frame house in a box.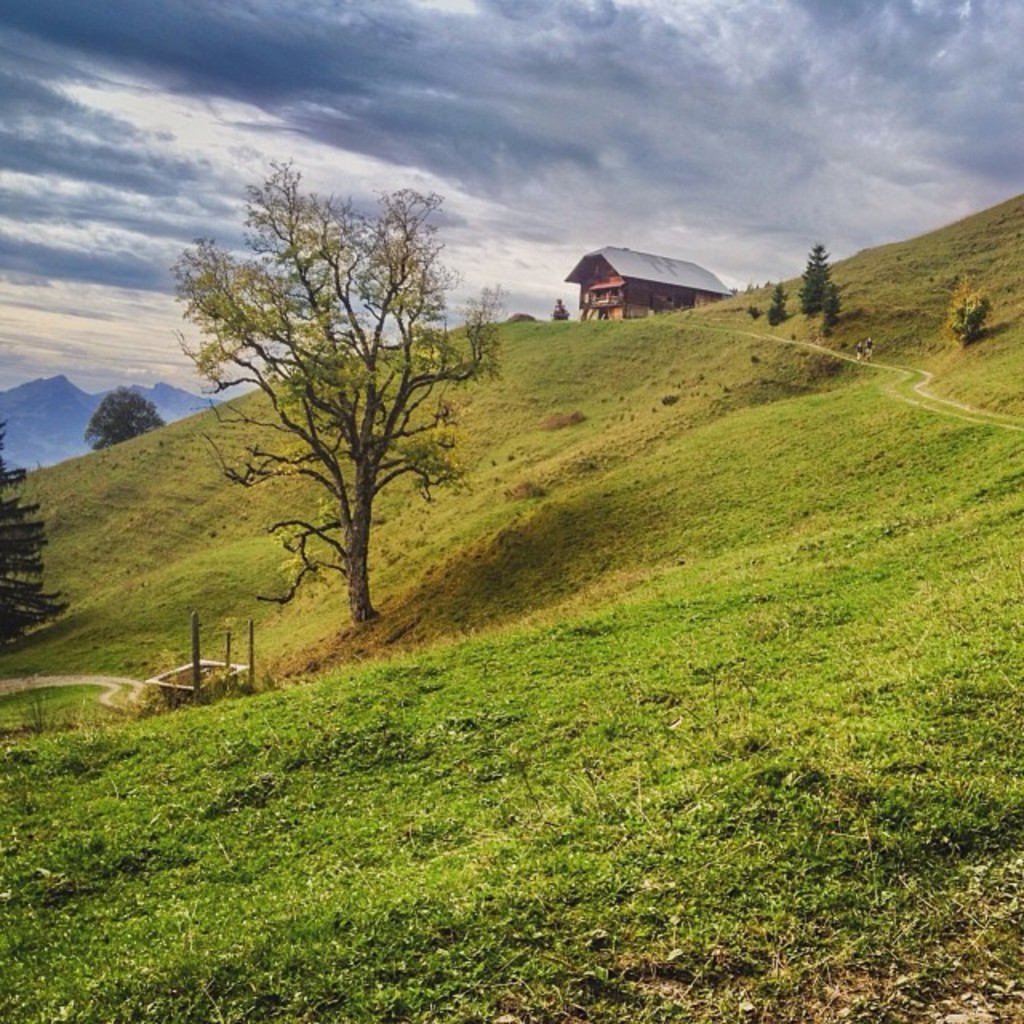
<region>562, 248, 741, 326</region>.
